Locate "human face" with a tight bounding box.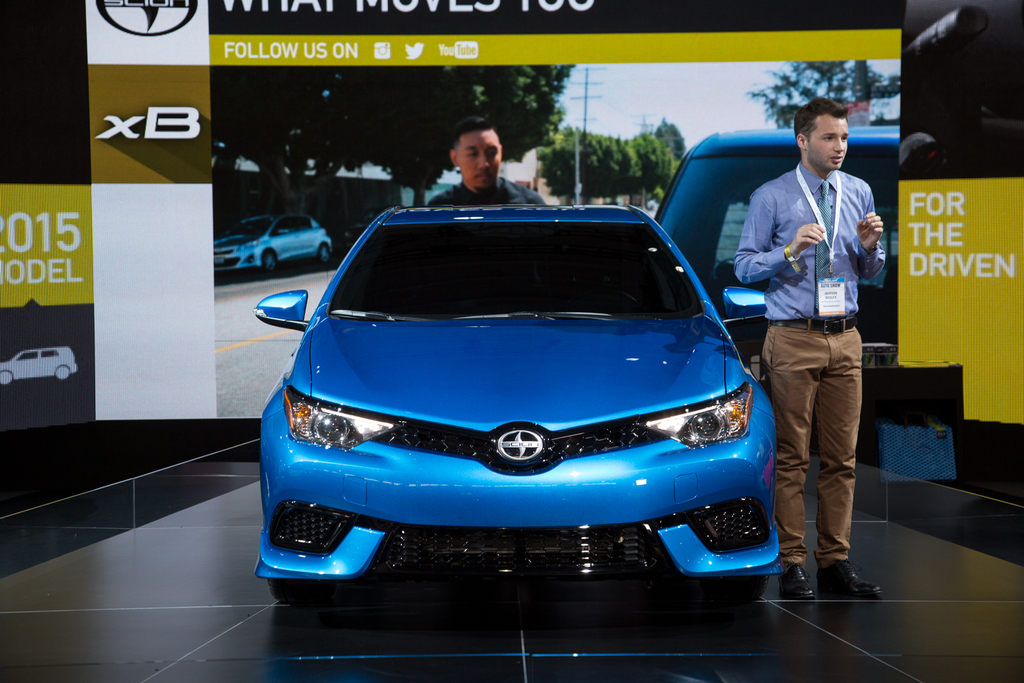
pyautogui.locateOnScreen(457, 127, 503, 195).
